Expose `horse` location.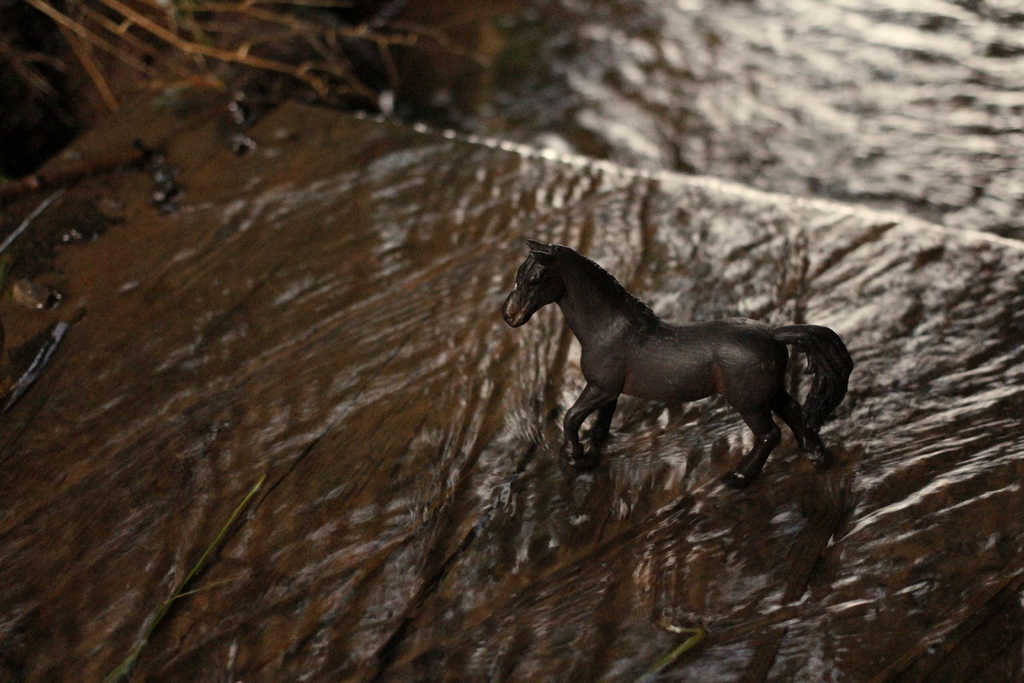
Exposed at rect(502, 240, 855, 483).
